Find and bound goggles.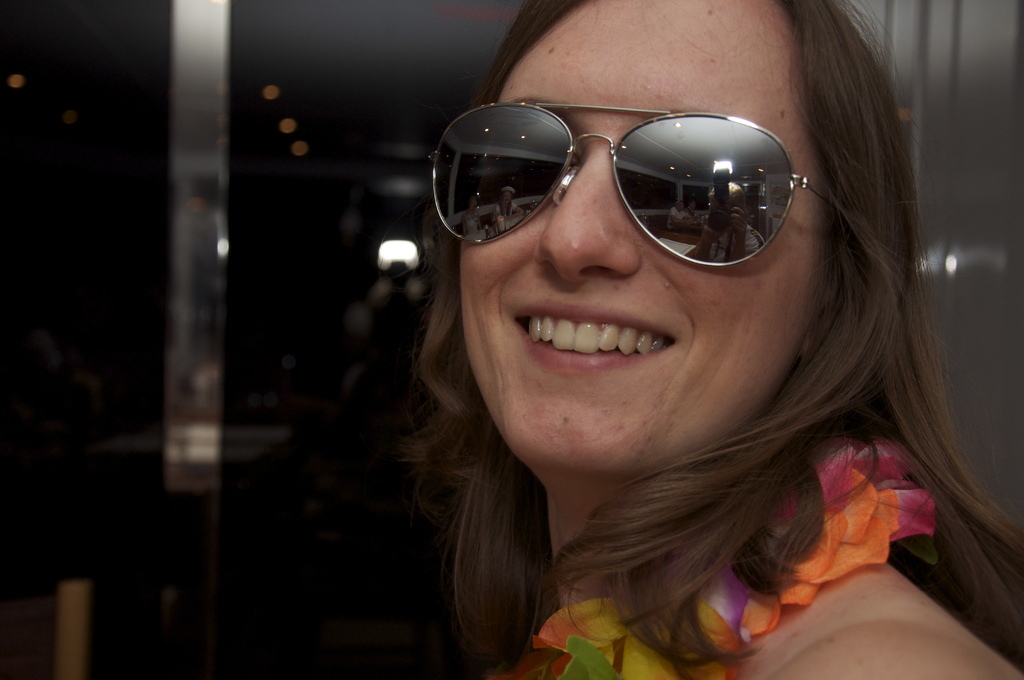
Bound: detection(419, 101, 835, 272).
